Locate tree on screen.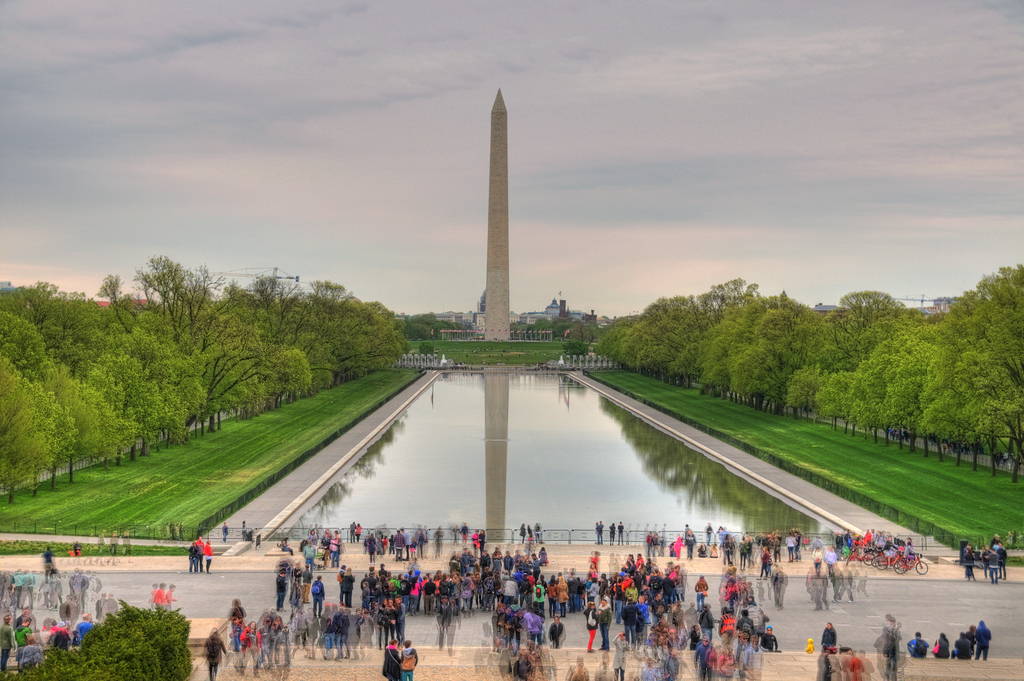
On screen at 916:276:1019:460.
